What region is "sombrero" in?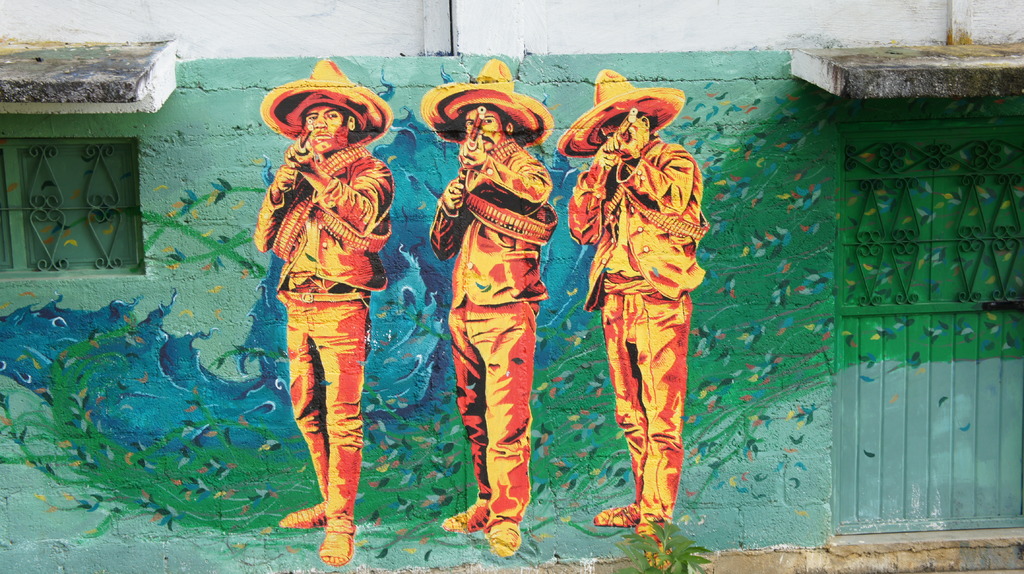
pyautogui.locateOnScreen(561, 66, 685, 158).
